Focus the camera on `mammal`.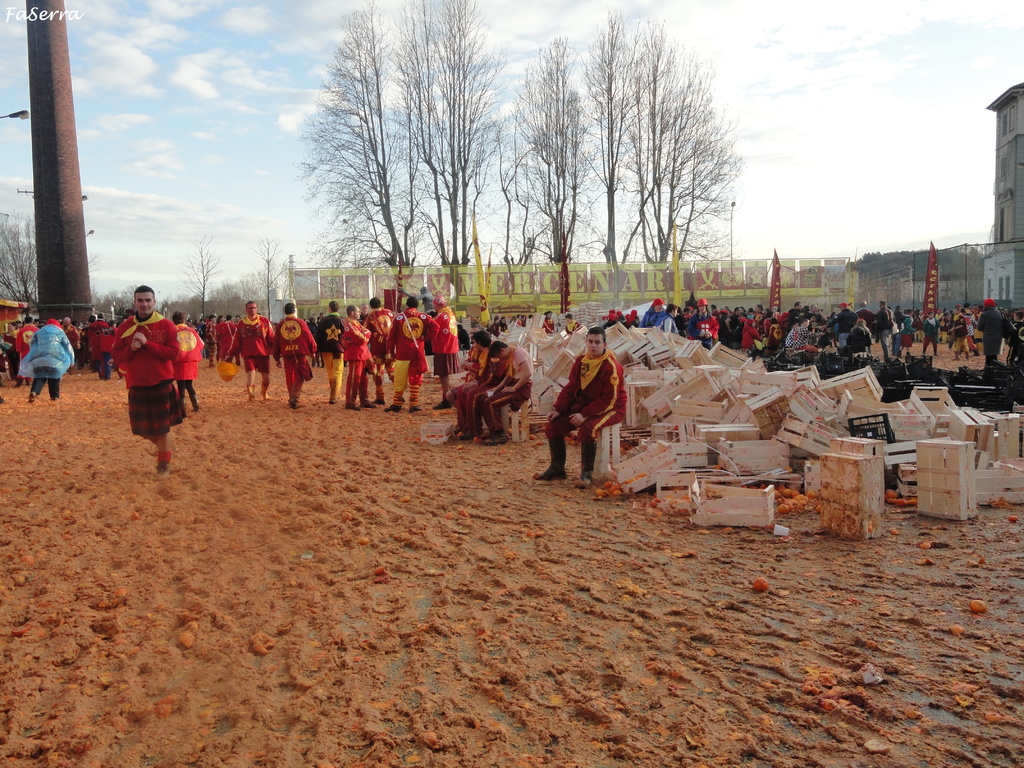
Focus region: 529, 315, 532, 320.
